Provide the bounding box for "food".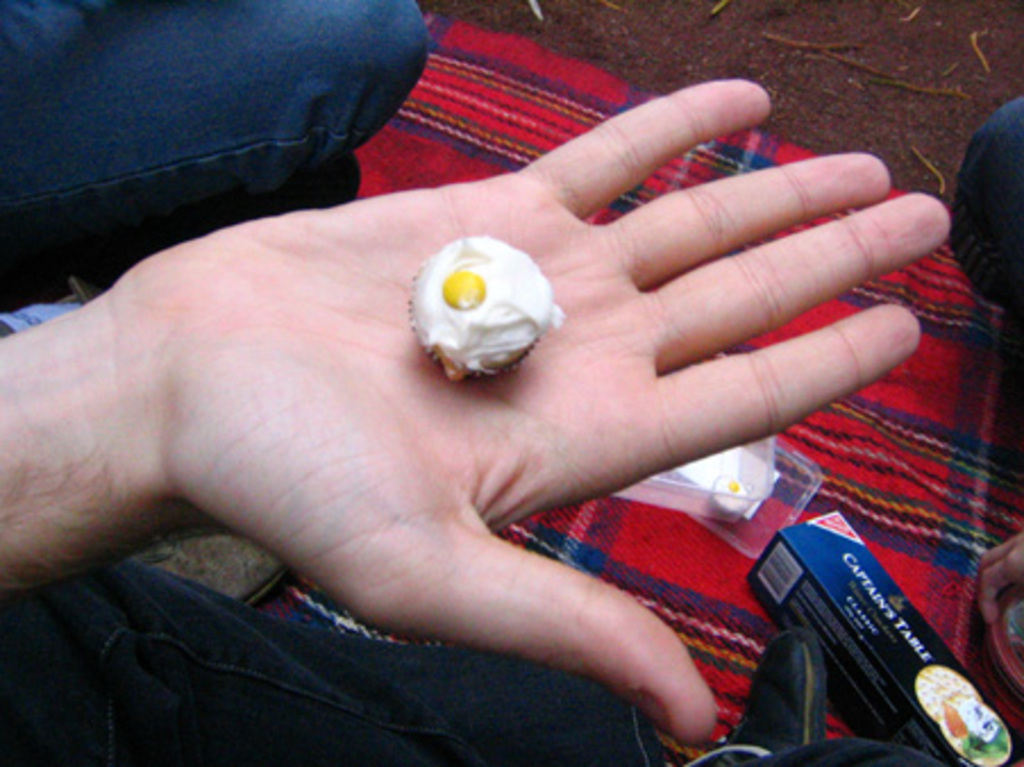
x1=404, y1=234, x2=559, y2=368.
